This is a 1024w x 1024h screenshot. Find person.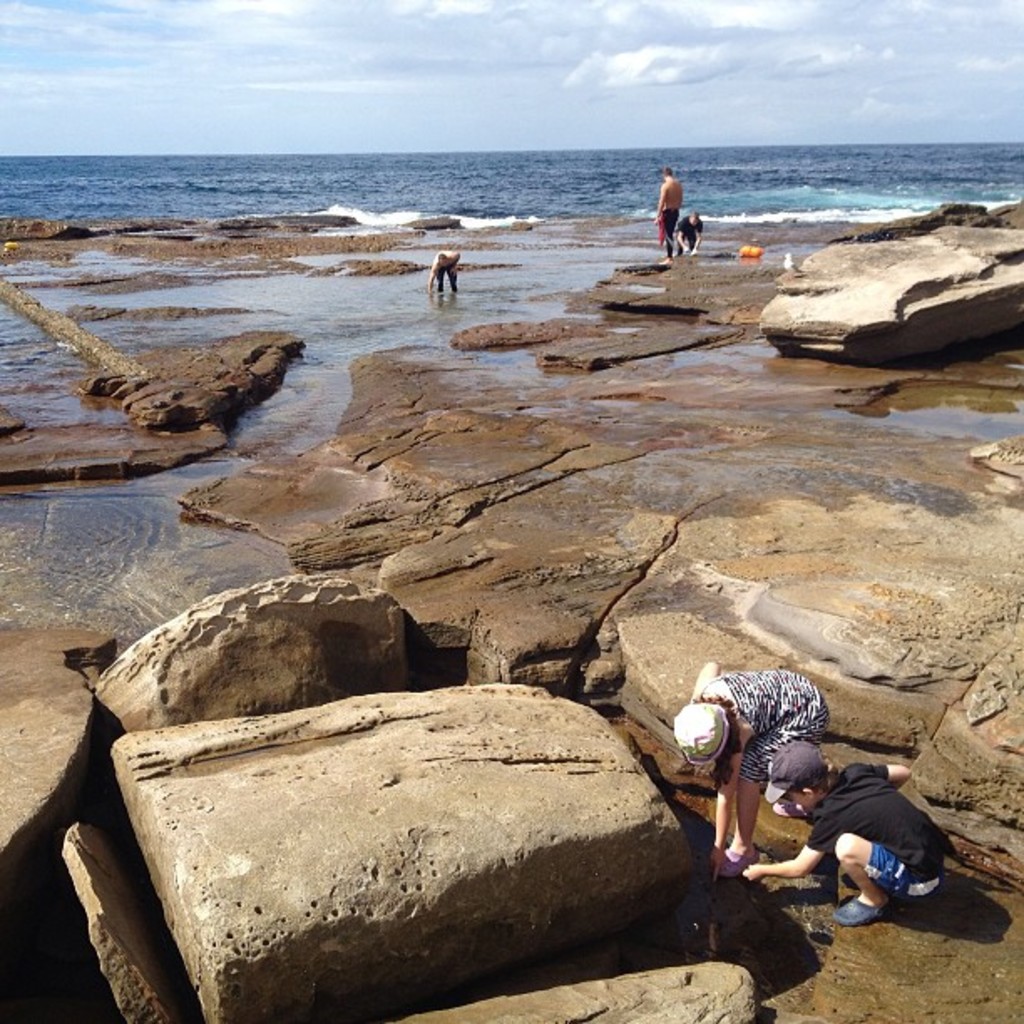
Bounding box: {"x1": 428, "y1": 248, "x2": 463, "y2": 293}.
